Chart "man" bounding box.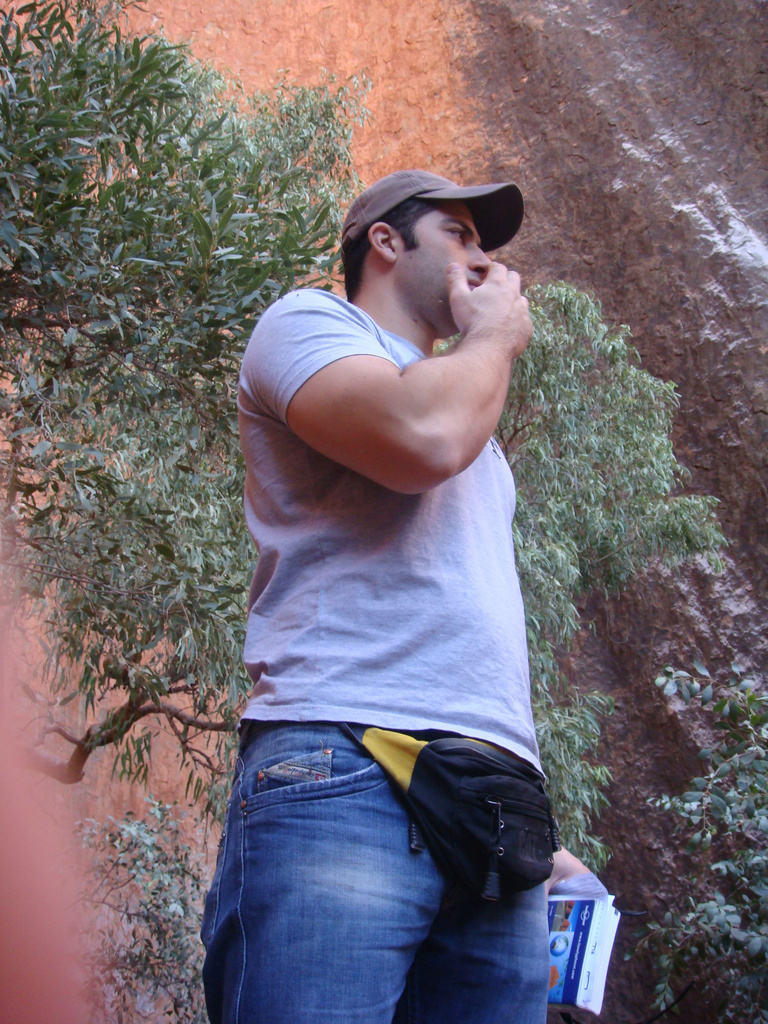
Charted: detection(191, 169, 590, 1023).
